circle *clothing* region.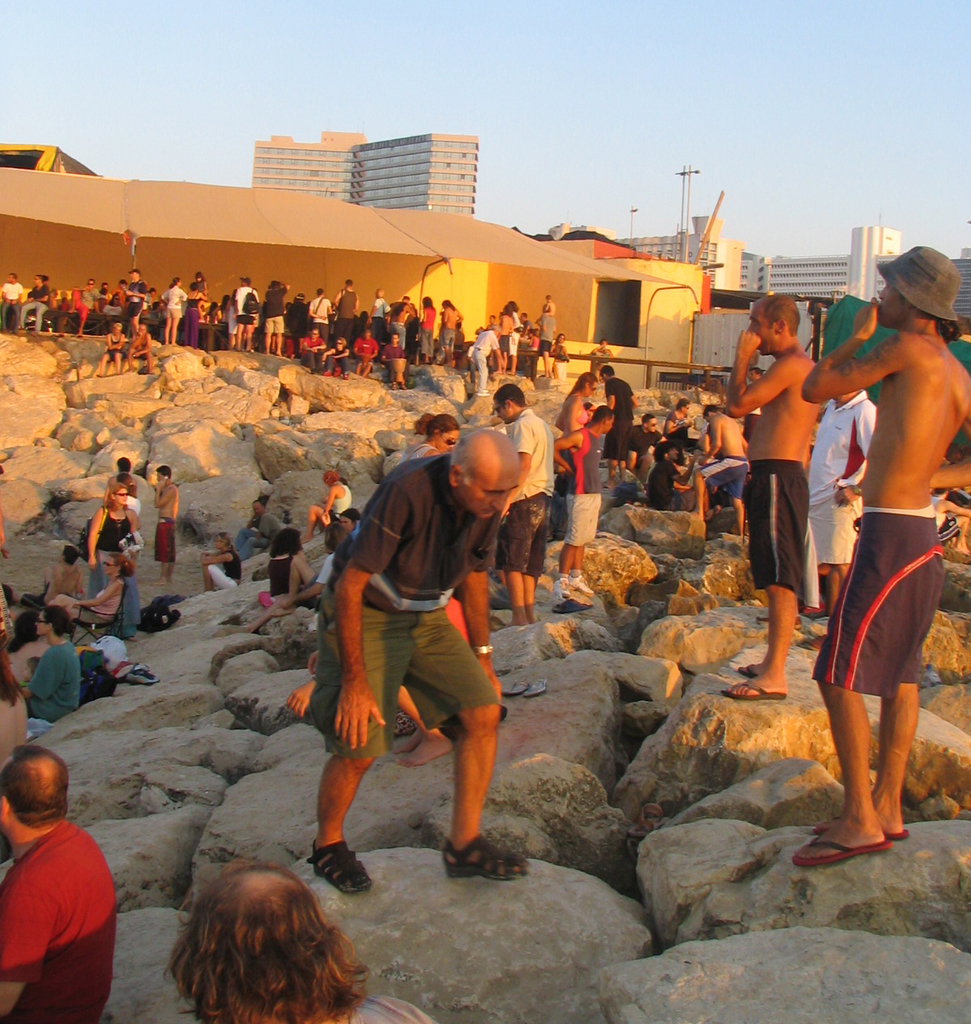
Region: x1=390, y1=317, x2=411, y2=344.
